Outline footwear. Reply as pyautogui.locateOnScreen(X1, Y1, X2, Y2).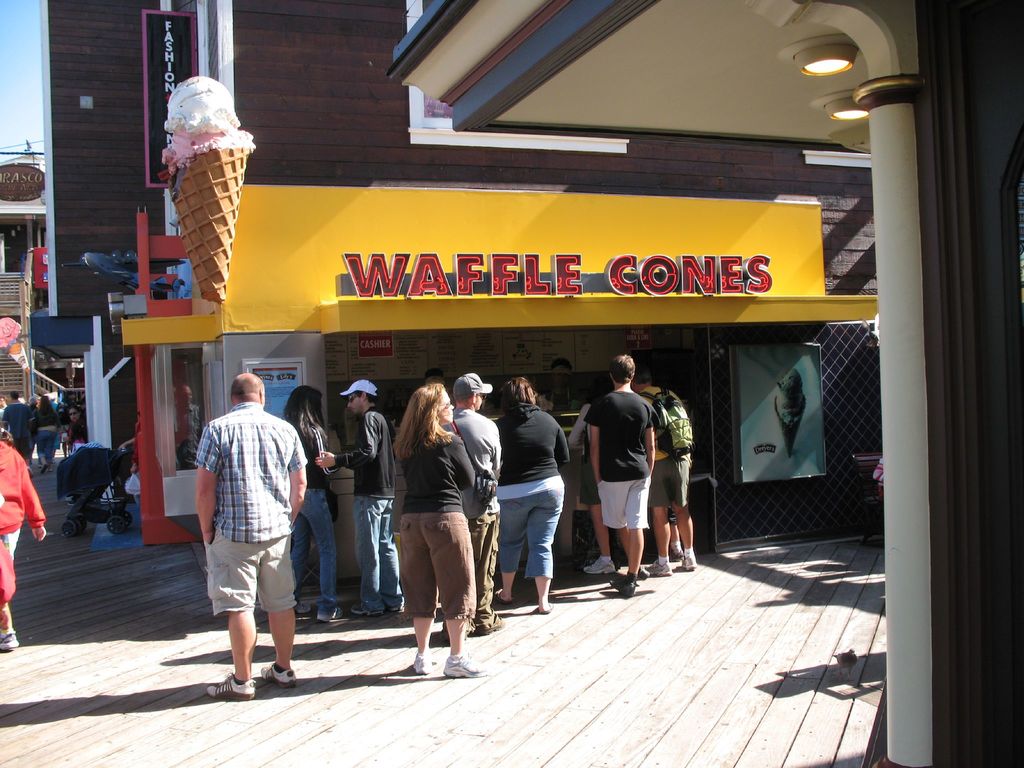
pyautogui.locateOnScreen(541, 602, 556, 615).
